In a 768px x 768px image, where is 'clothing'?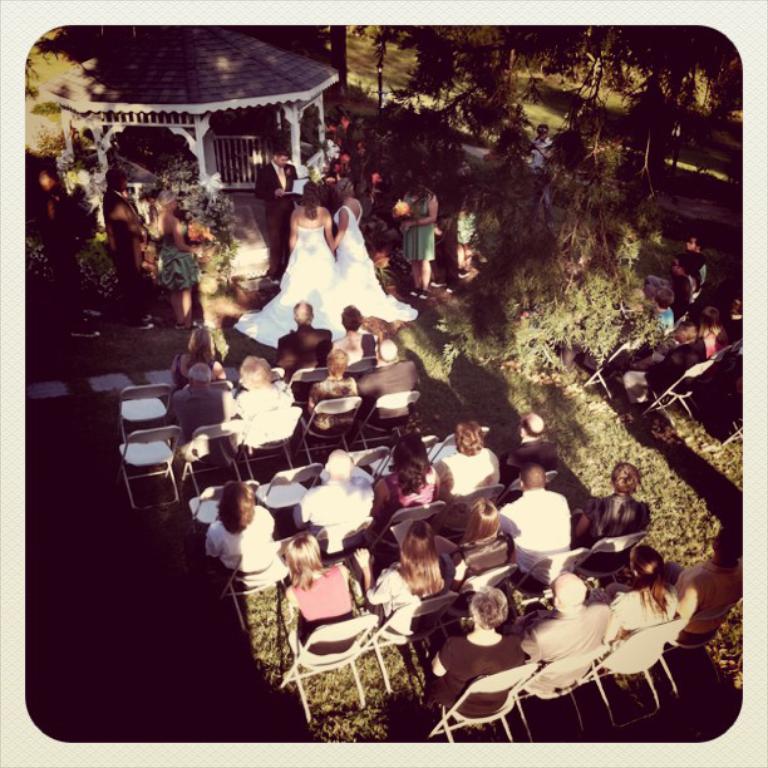
crop(612, 584, 683, 676).
